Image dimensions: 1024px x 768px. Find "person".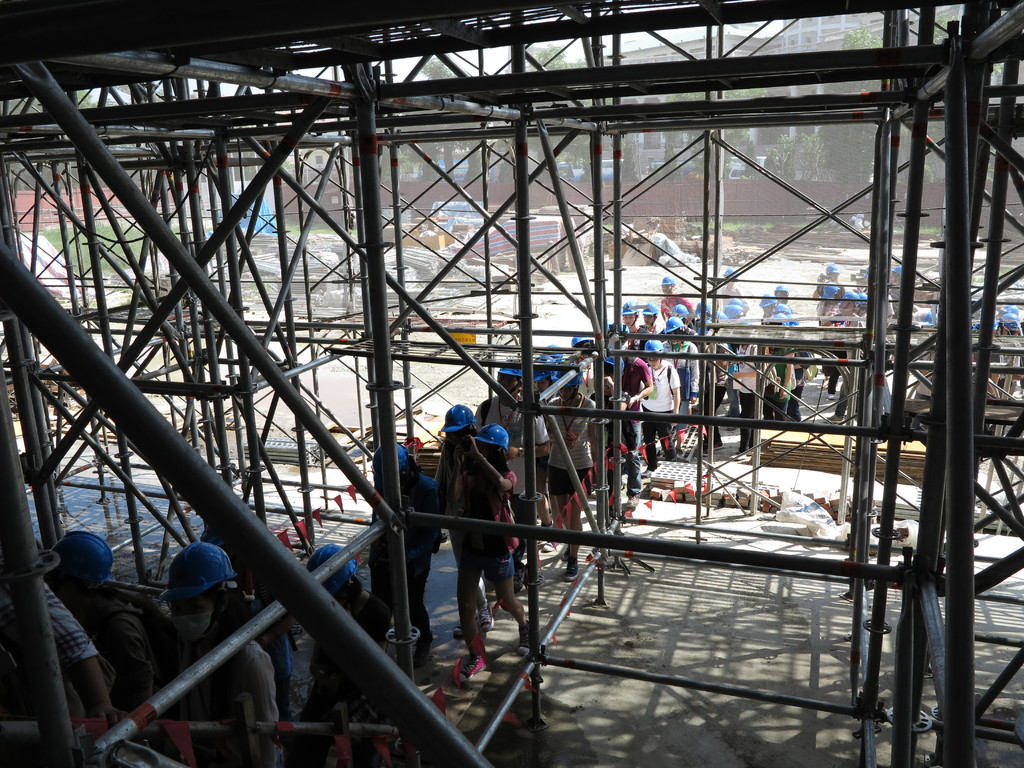
pyautogui.locateOnScreen(435, 387, 525, 662).
